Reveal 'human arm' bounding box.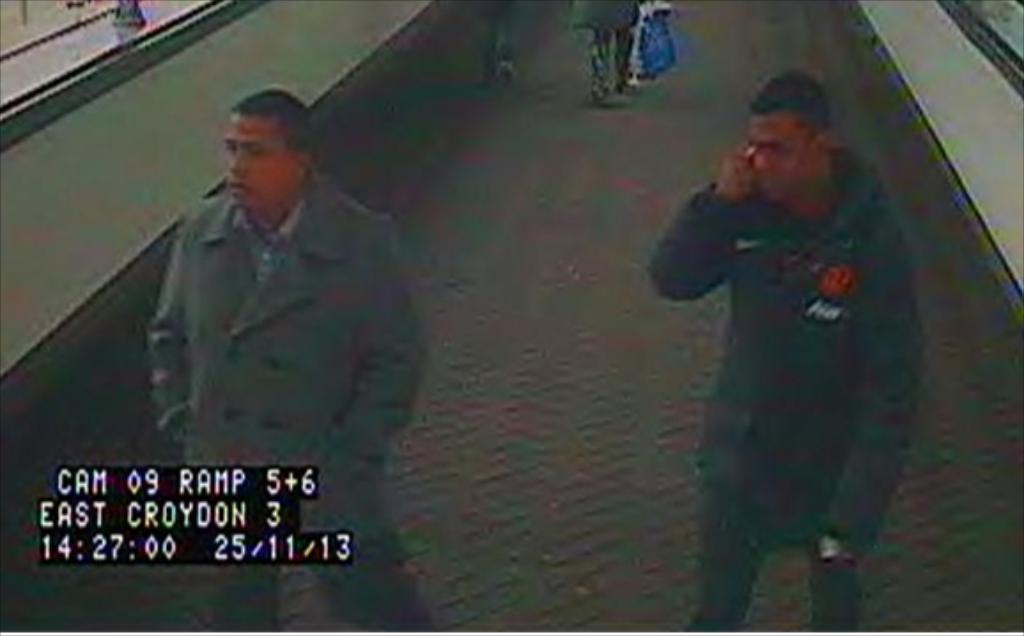
Revealed: bbox=[296, 200, 423, 549].
